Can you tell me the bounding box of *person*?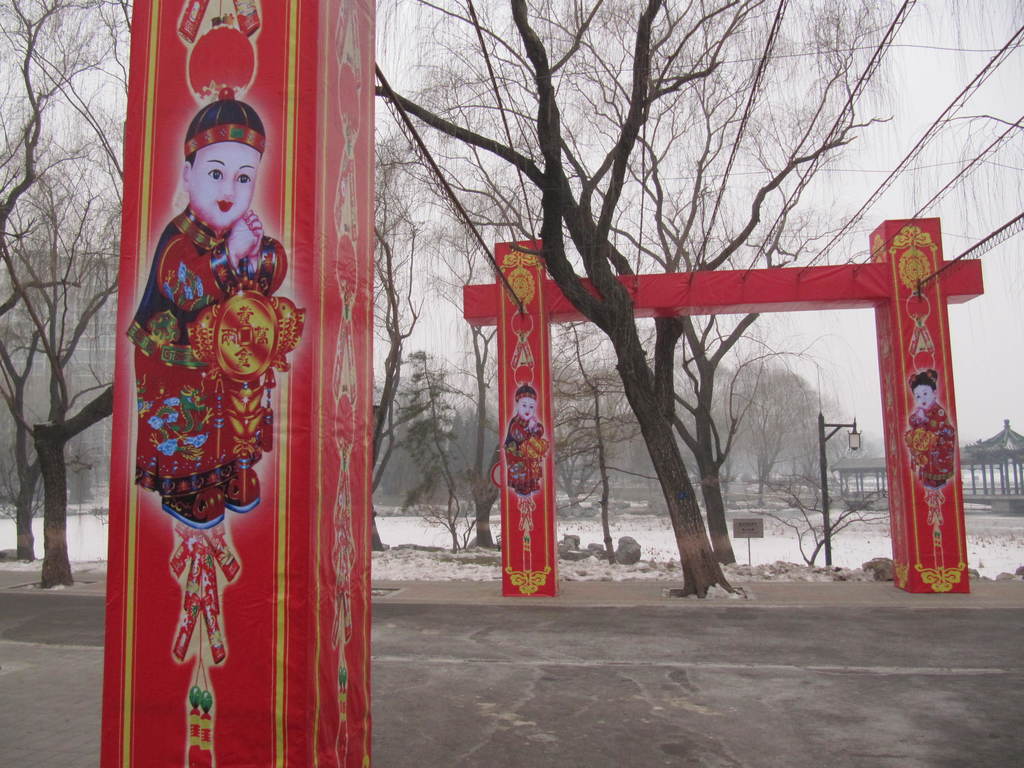
<box>490,384,547,498</box>.
